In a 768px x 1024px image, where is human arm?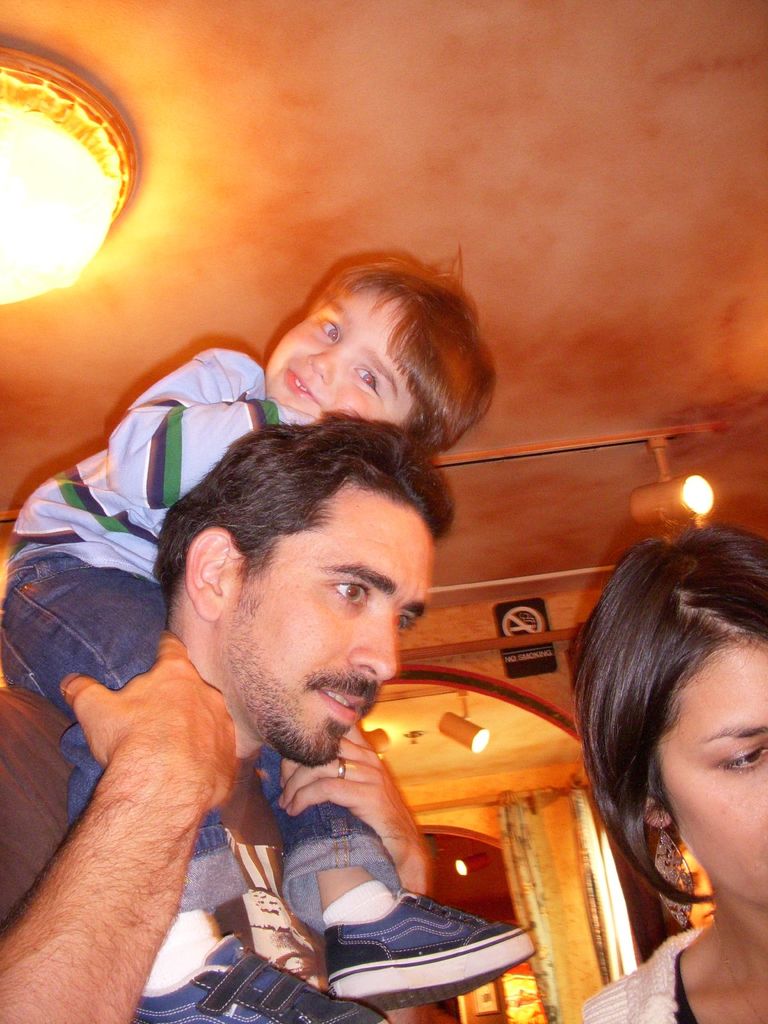
box=[272, 731, 433, 893].
